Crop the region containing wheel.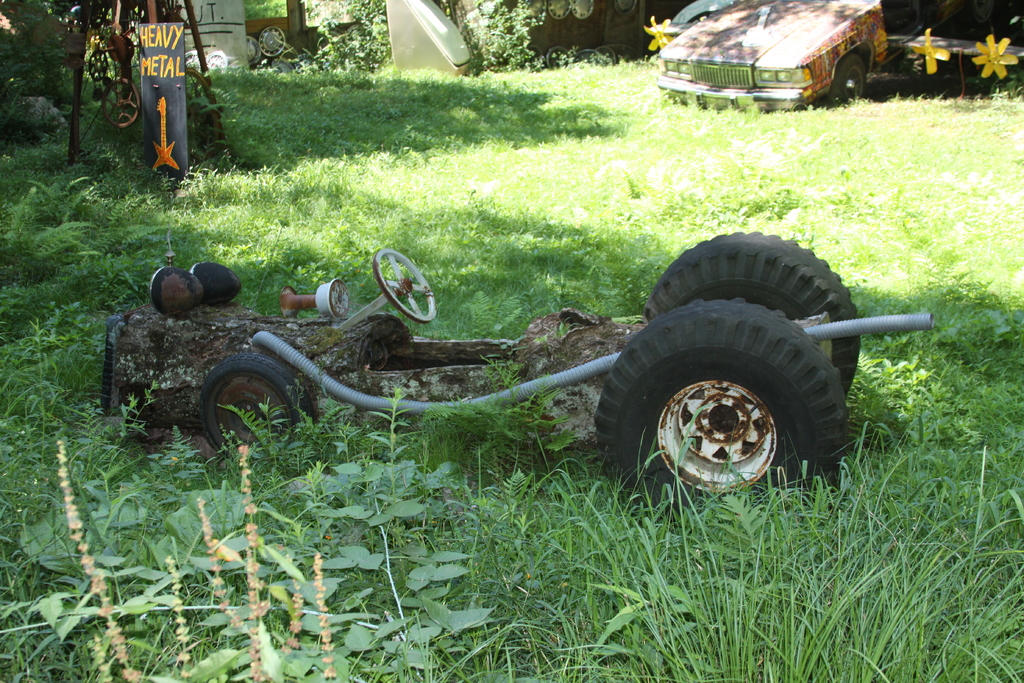
Crop region: {"left": 829, "top": 53, "right": 868, "bottom": 106}.
